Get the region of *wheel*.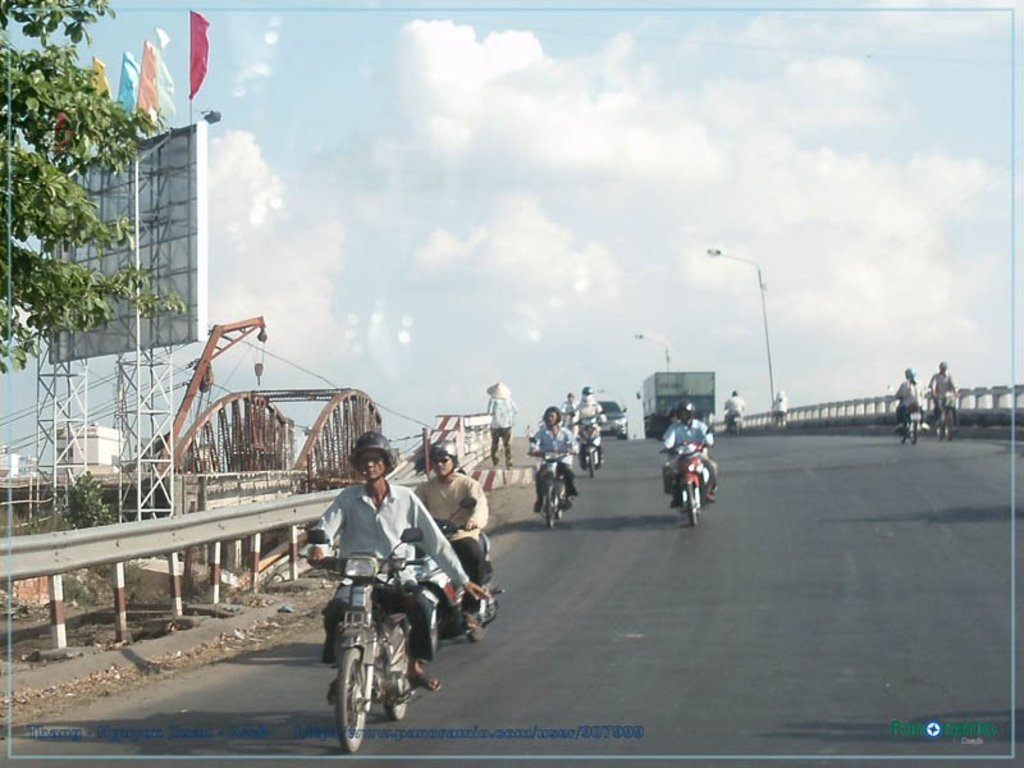
900:413:924:449.
